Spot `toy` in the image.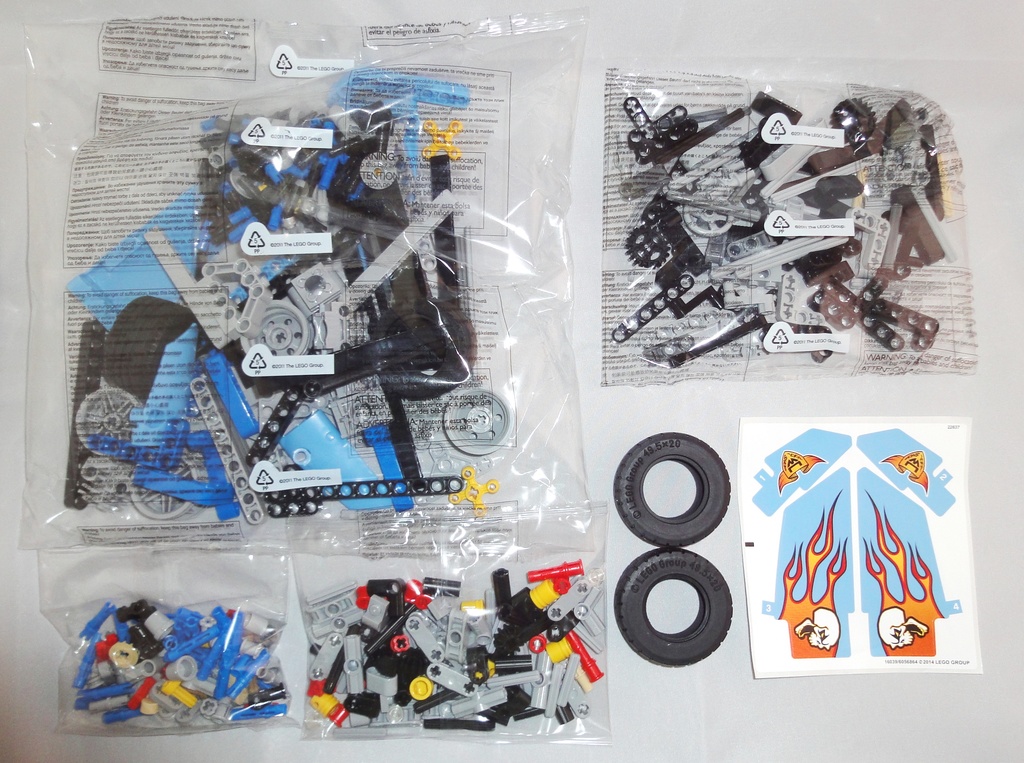
`toy` found at {"x1": 613, "y1": 431, "x2": 732, "y2": 549}.
